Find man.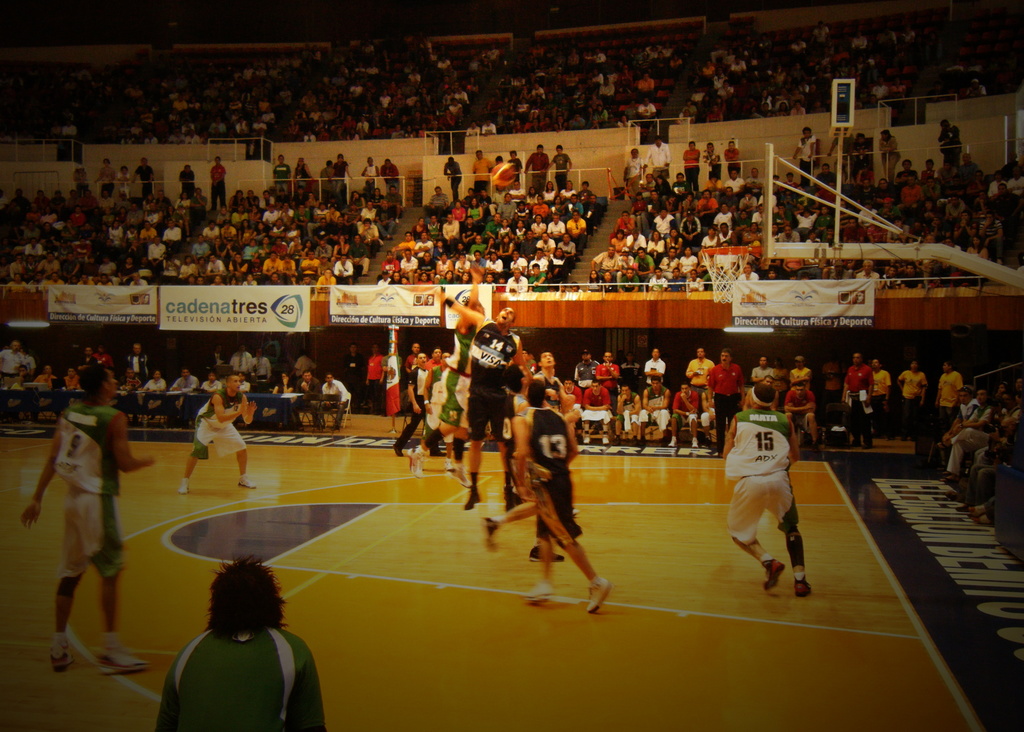
1009, 165, 1023, 200.
